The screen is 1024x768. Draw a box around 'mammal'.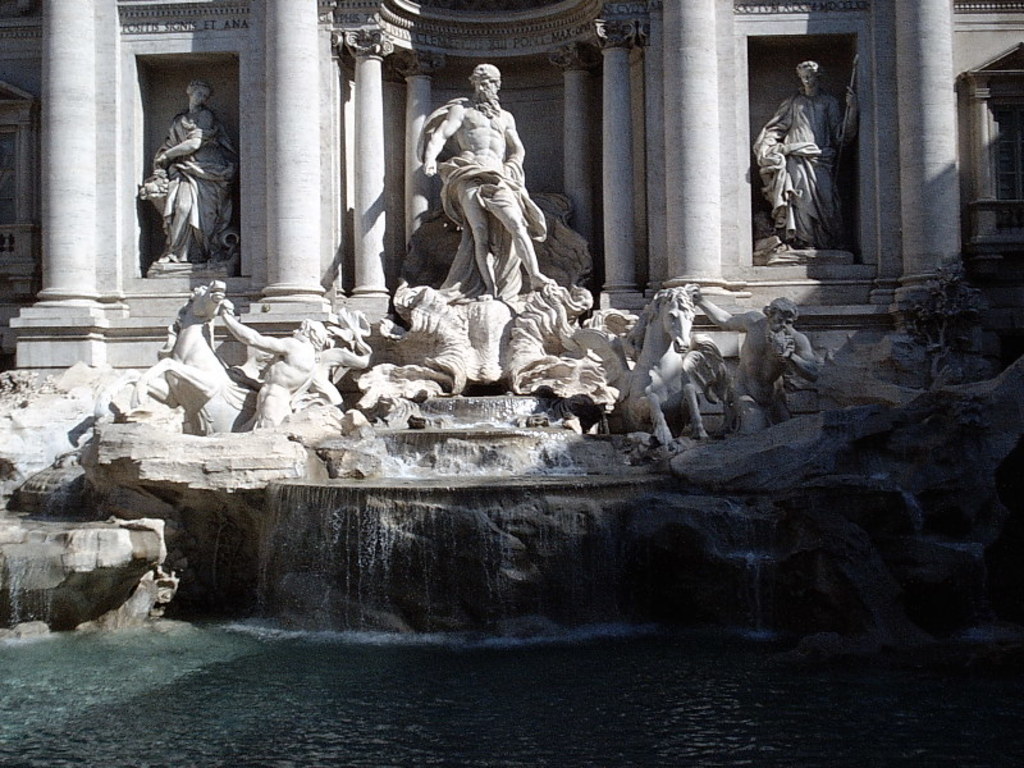
696,285,819,428.
